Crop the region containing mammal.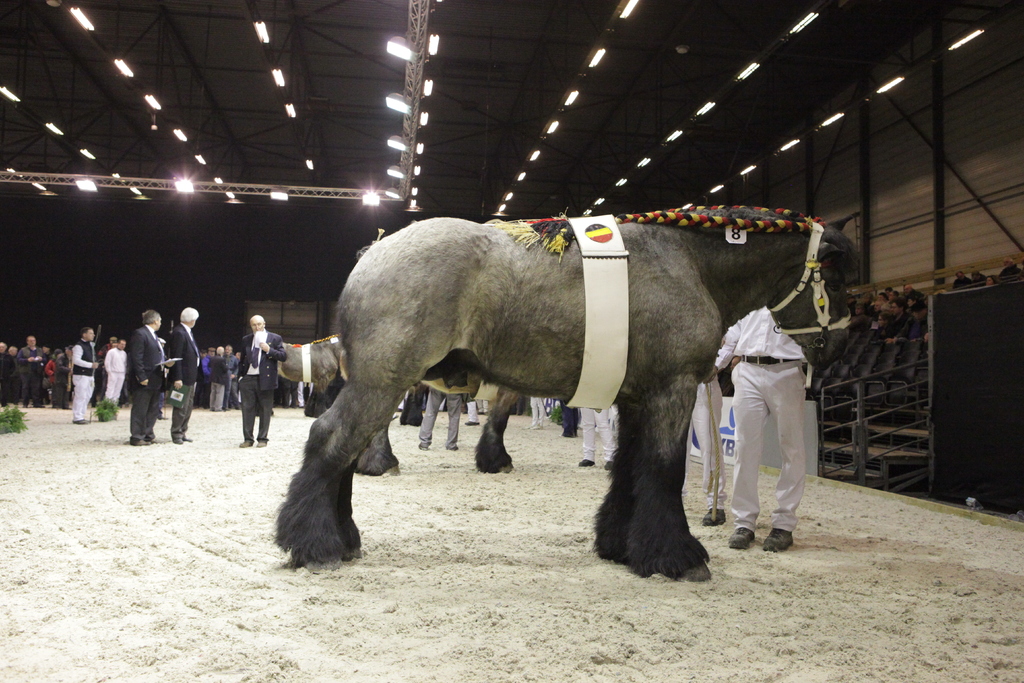
Crop region: box=[703, 305, 812, 548].
